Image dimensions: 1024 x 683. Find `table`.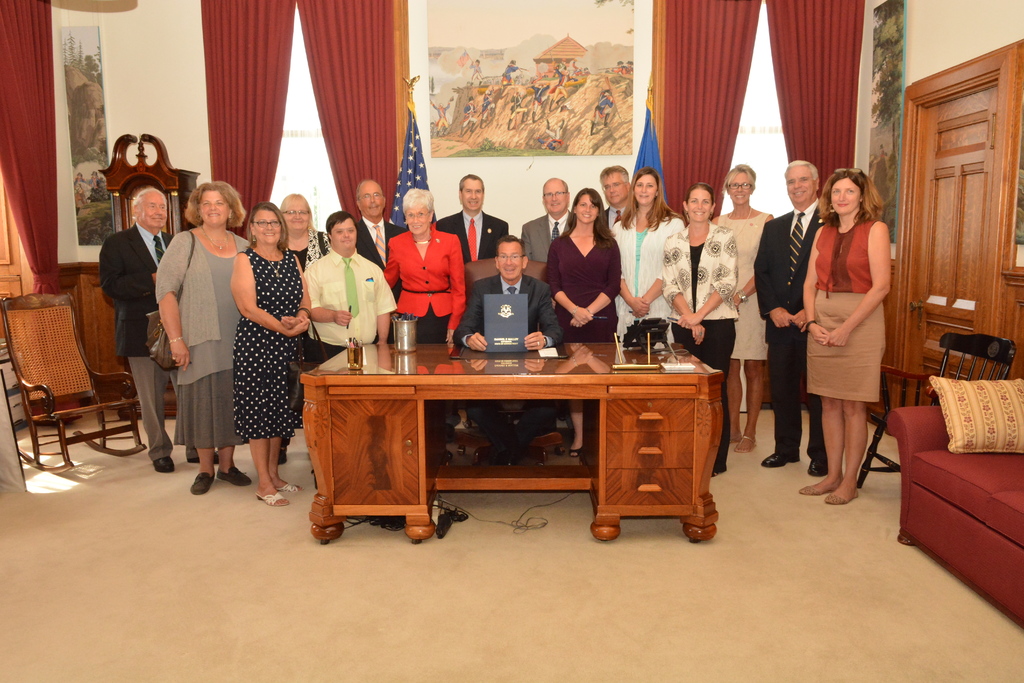
l=278, t=337, r=735, b=538.
